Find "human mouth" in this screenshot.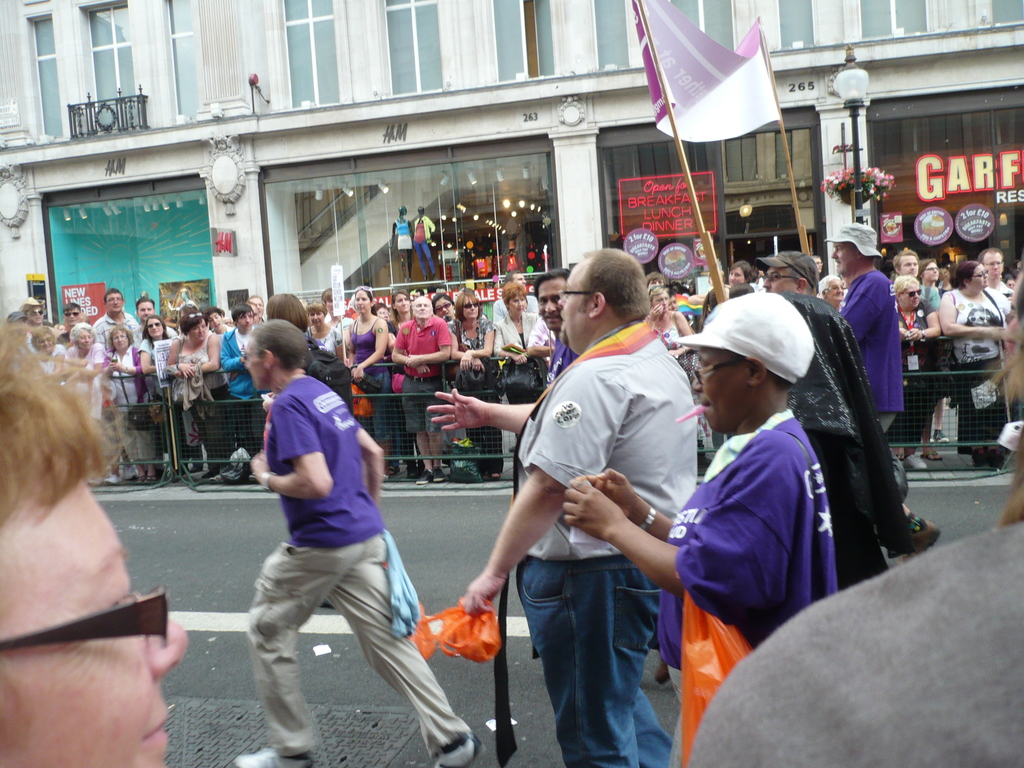
The bounding box for "human mouth" is region(245, 325, 252, 328).
